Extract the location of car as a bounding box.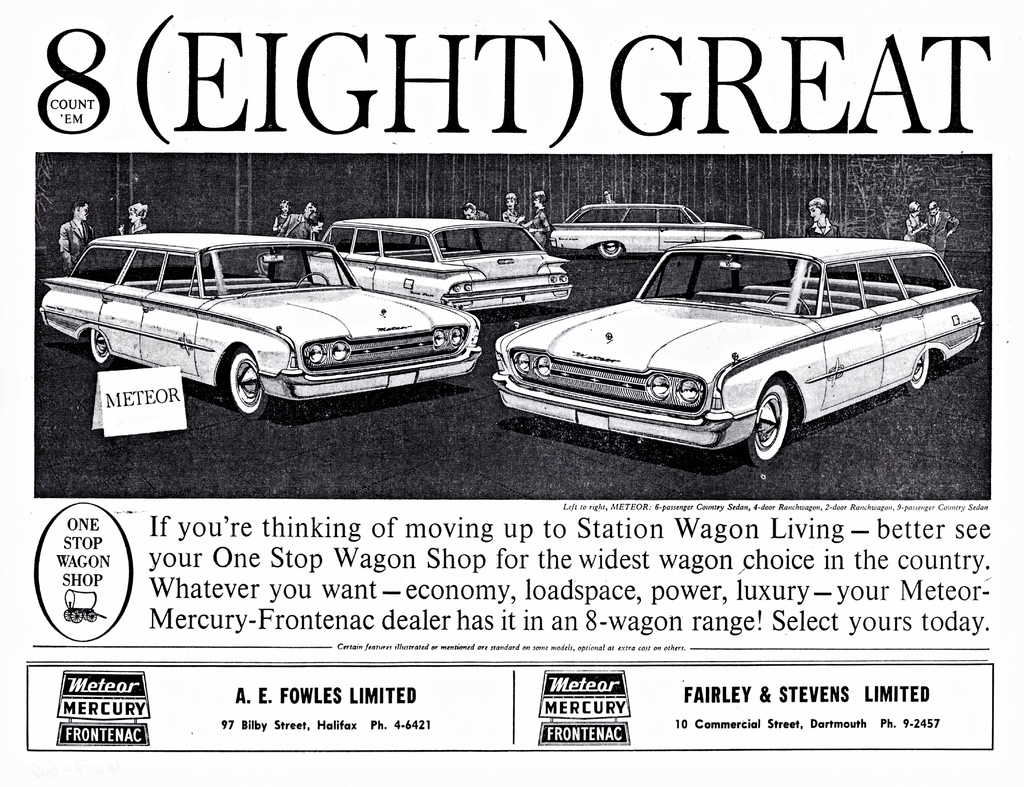
259/217/572/320.
